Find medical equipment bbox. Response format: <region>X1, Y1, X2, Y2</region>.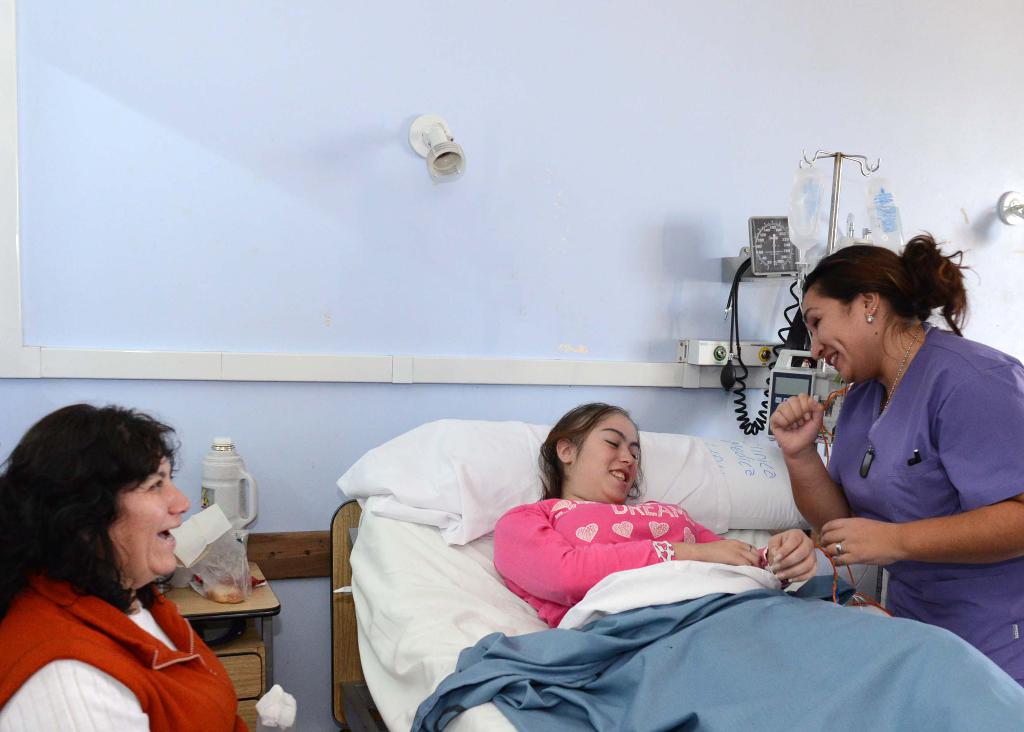
<region>153, 558, 283, 731</region>.
